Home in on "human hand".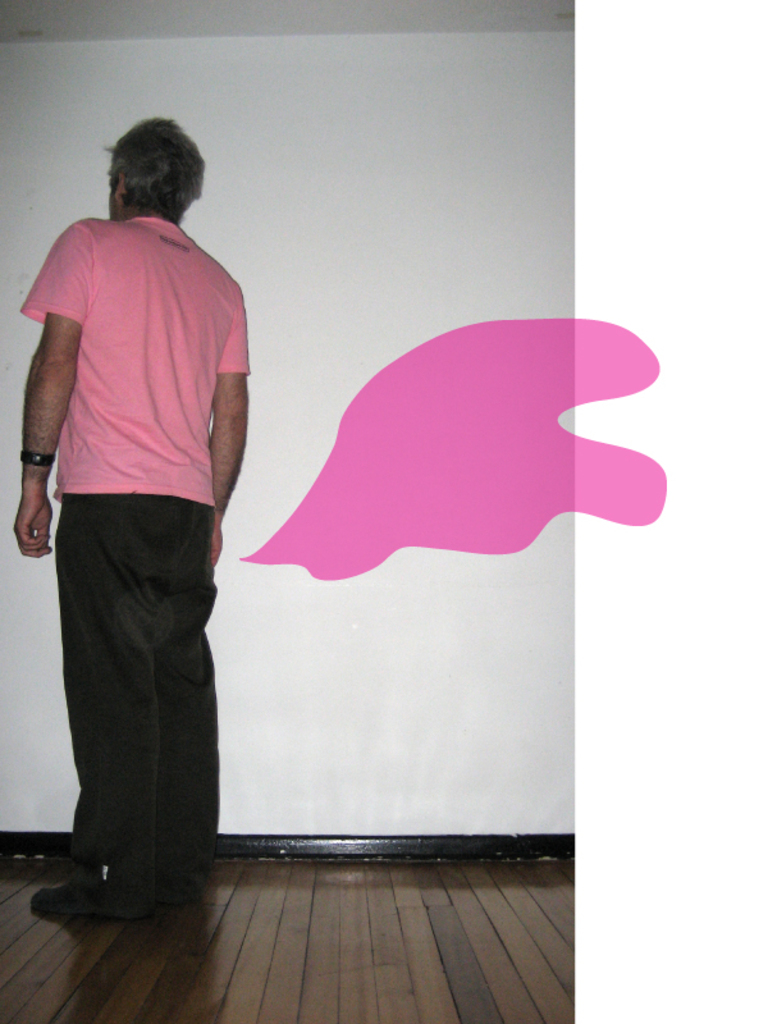
Homed in at select_region(207, 512, 225, 572).
